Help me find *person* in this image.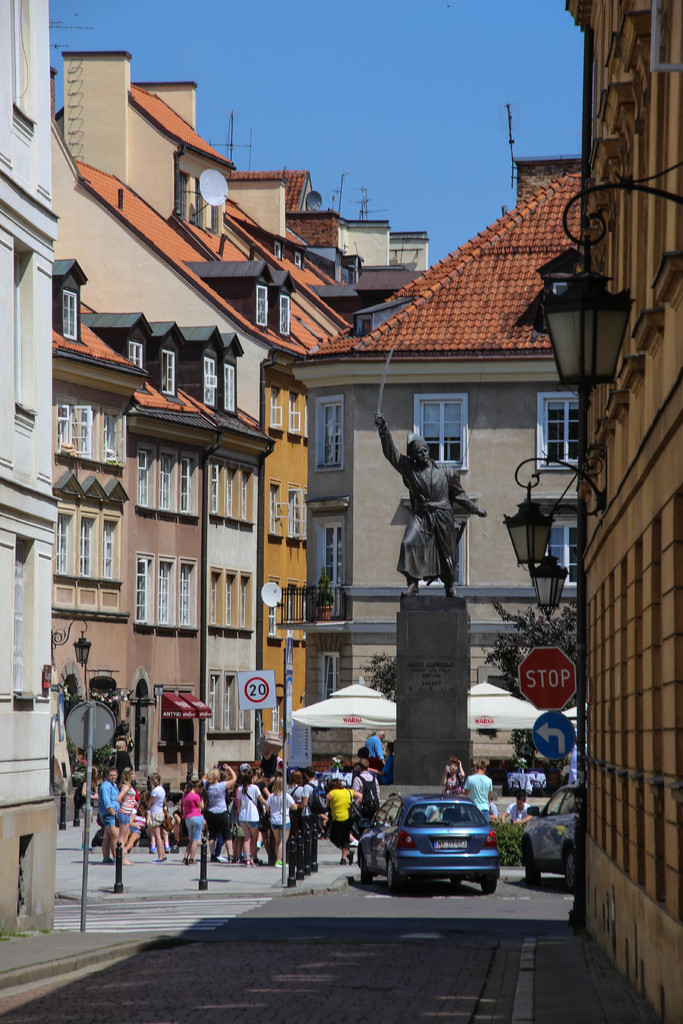
Found it: l=185, t=772, r=222, b=867.
